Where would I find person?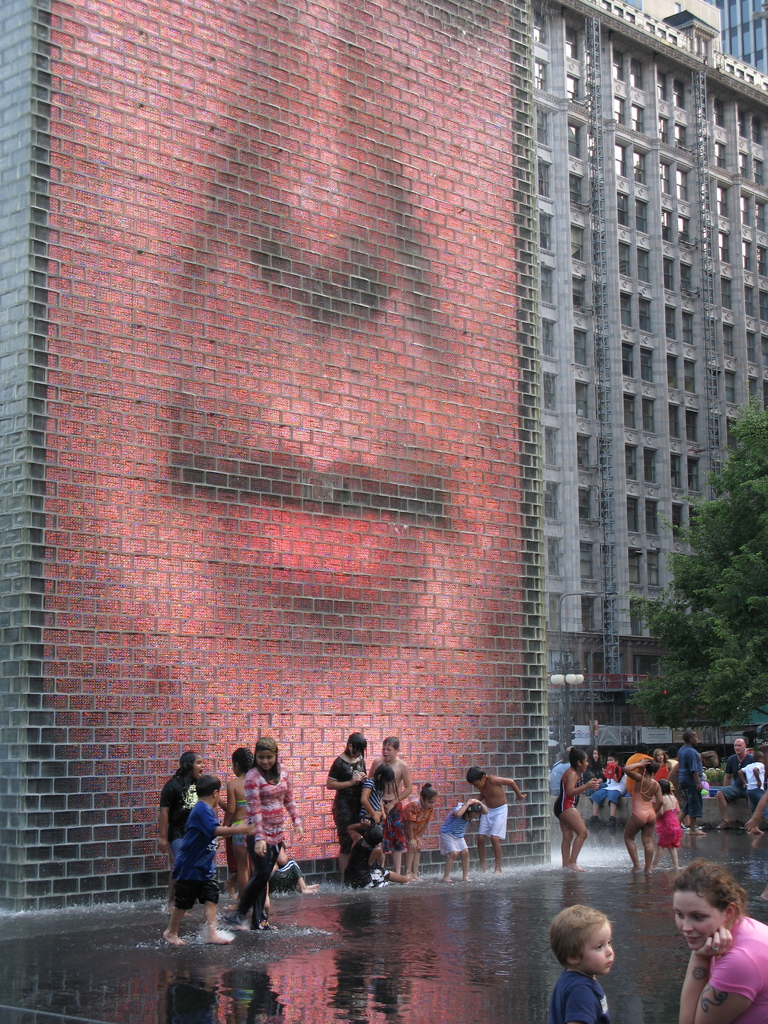
At x1=356, y1=755, x2=404, y2=846.
